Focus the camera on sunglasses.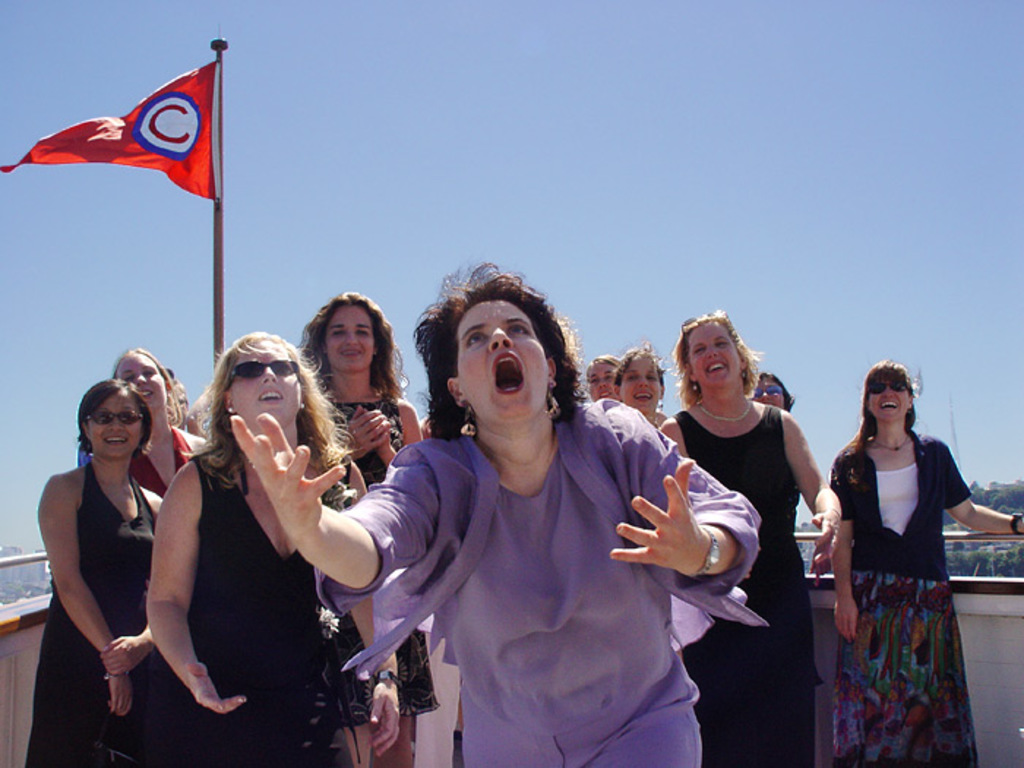
Focus region: BBox(870, 380, 916, 395).
